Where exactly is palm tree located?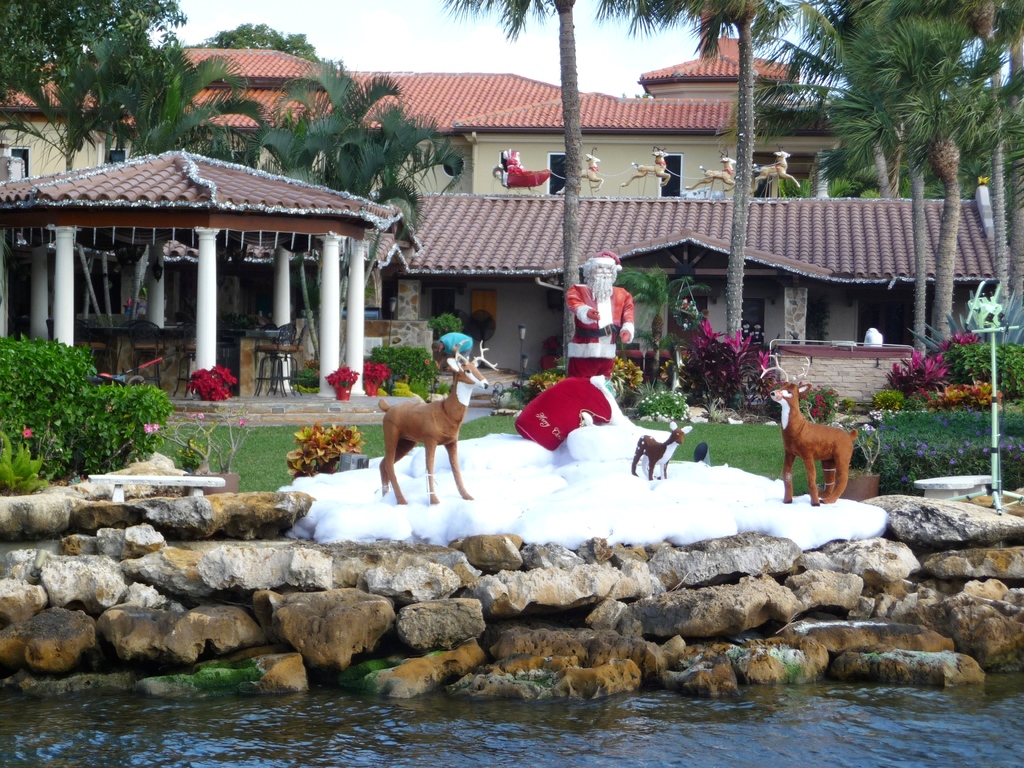
Its bounding box is (x1=147, y1=28, x2=257, y2=157).
